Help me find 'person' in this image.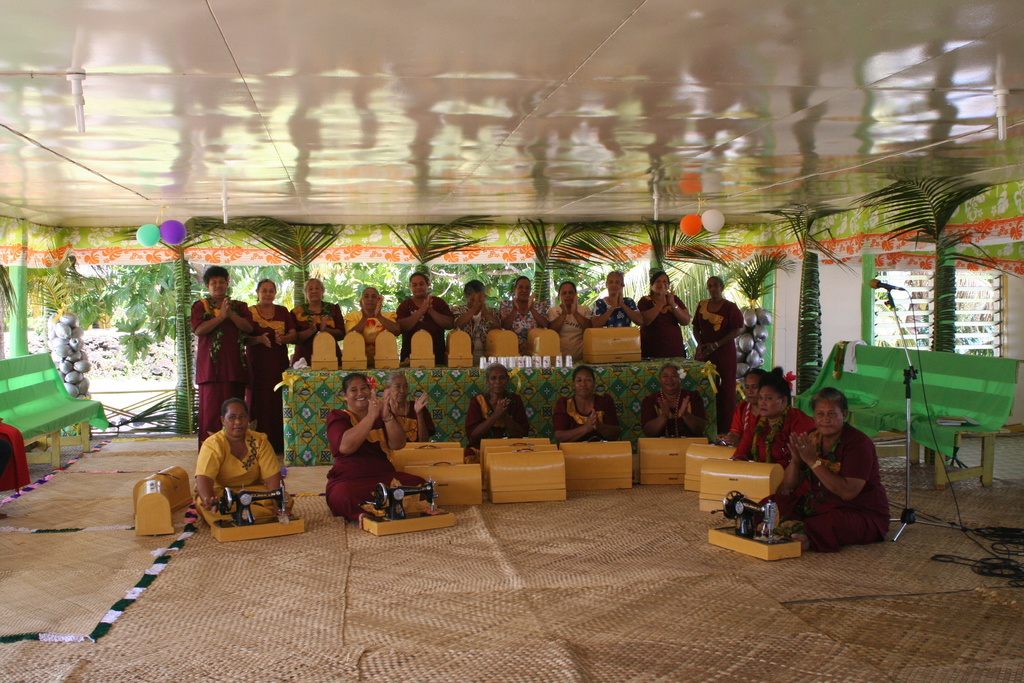
Found it: region(346, 282, 406, 378).
